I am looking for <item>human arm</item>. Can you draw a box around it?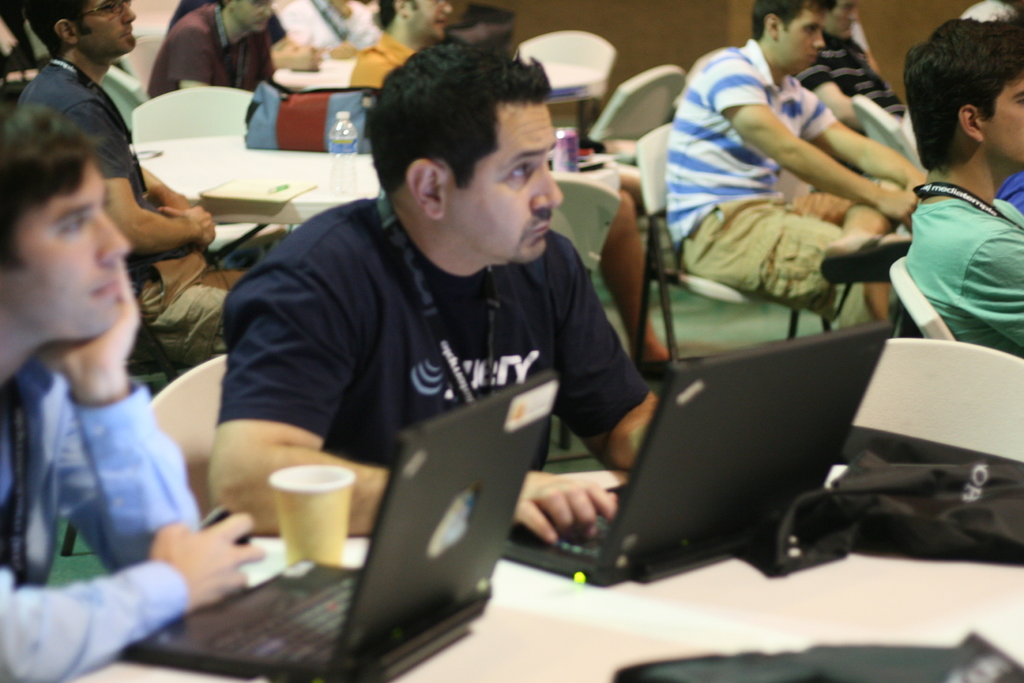
Sure, the bounding box is {"x1": 203, "y1": 261, "x2": 619, "y2": 542}.
